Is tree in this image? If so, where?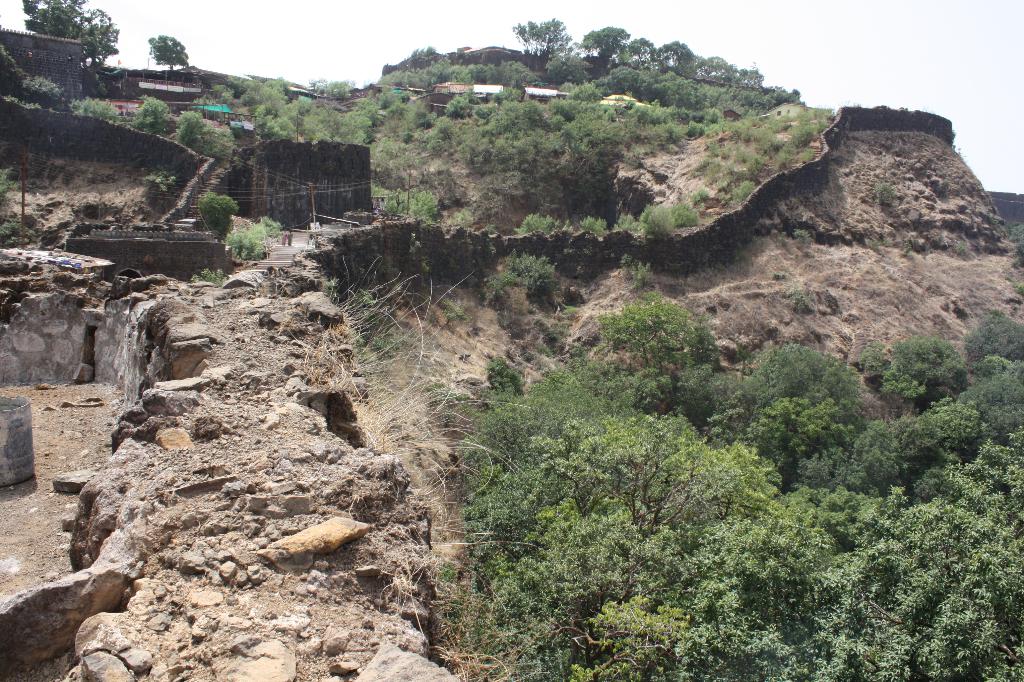
Yes, at bbox=[505, 11, 576, 57].
